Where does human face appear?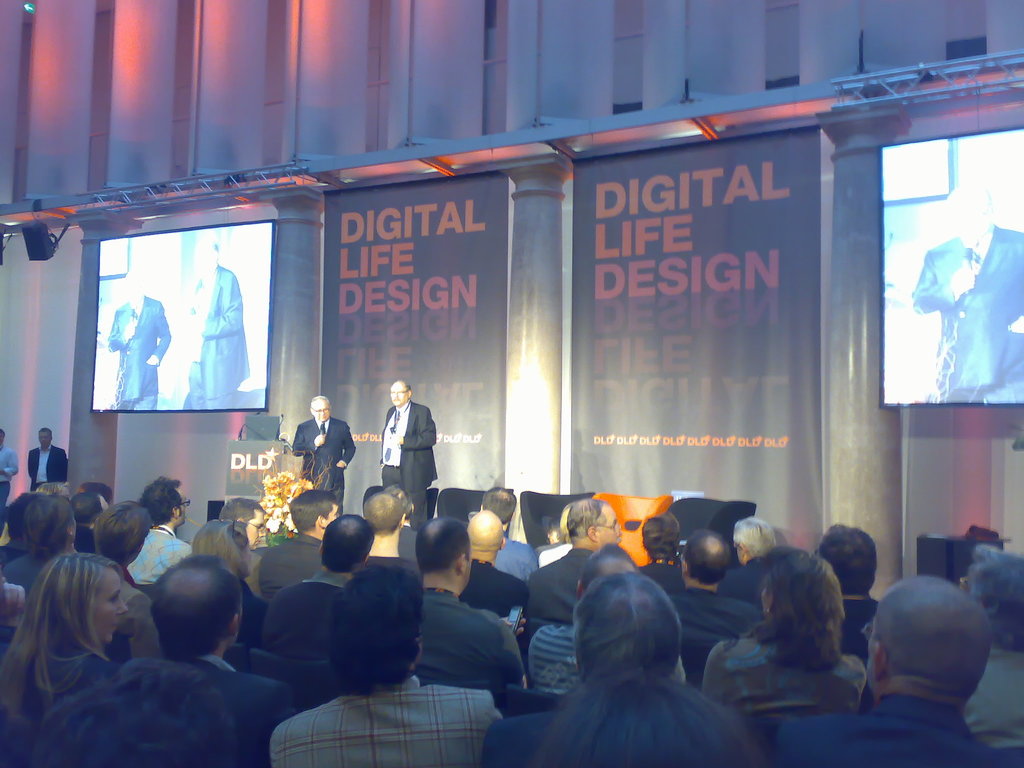
Appears at [313,402,329,422].
